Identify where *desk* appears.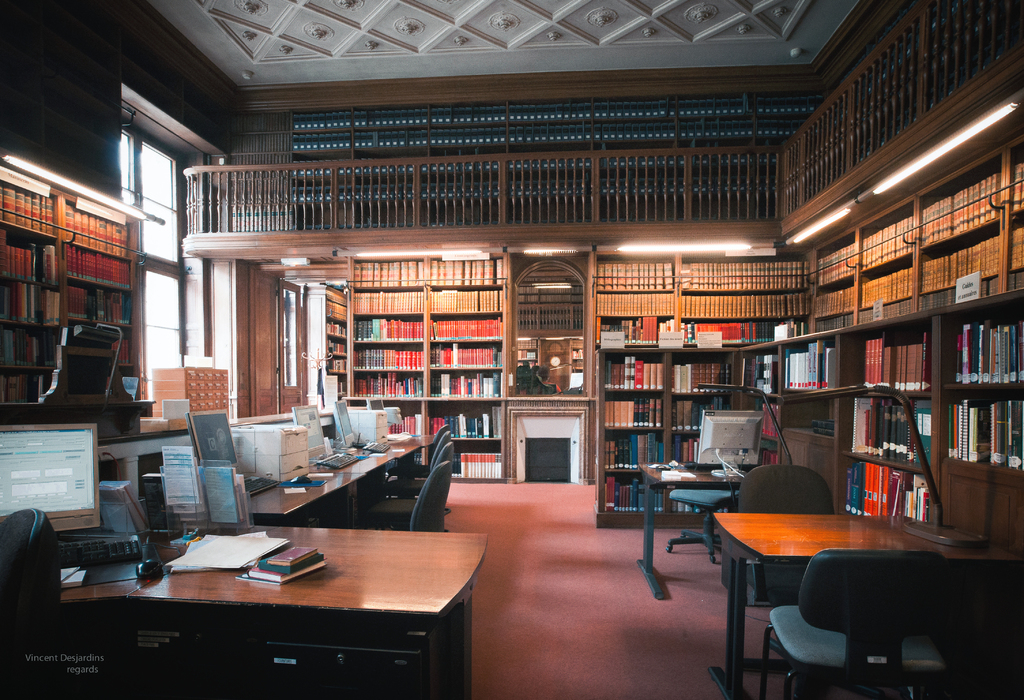
Appears at <bbox>635, 459, 750, 601</bbox>.
